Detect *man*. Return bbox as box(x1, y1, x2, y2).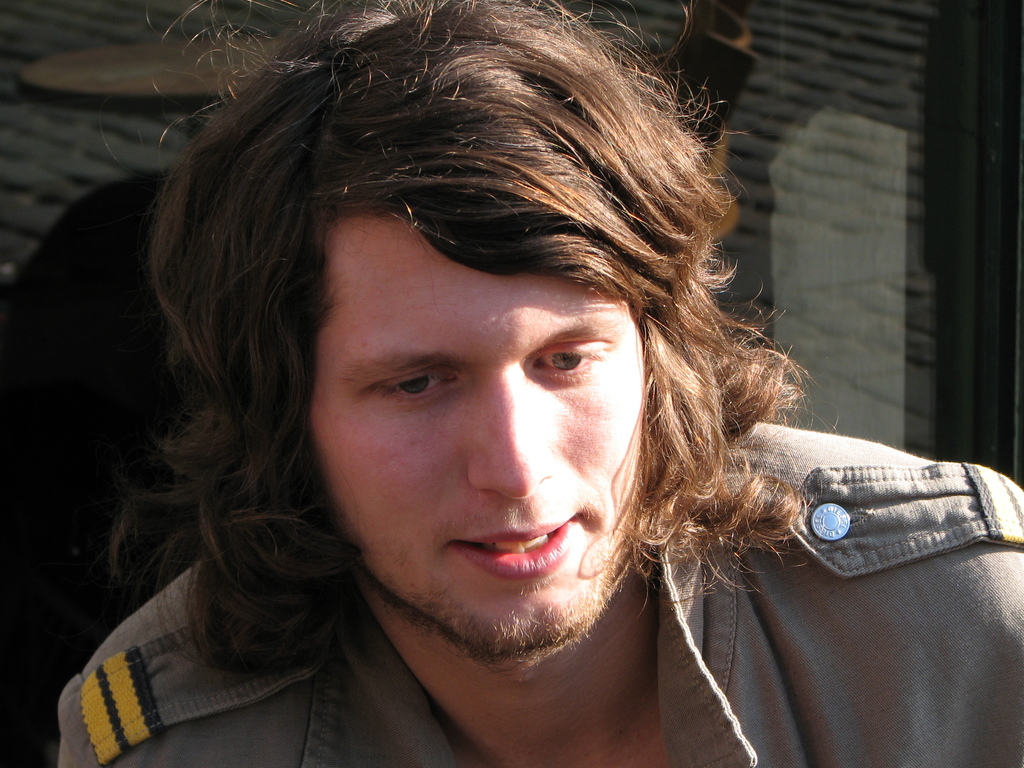
box(3, 23, 993, 761).
